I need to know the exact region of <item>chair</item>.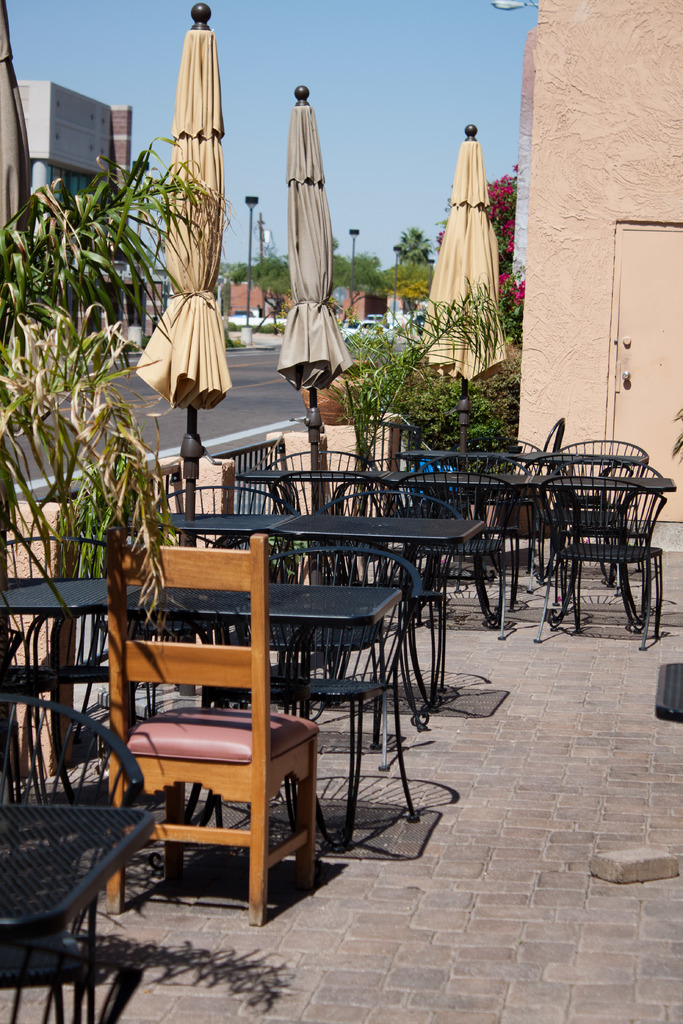
Region: locate(0, 532, 155, 821).
